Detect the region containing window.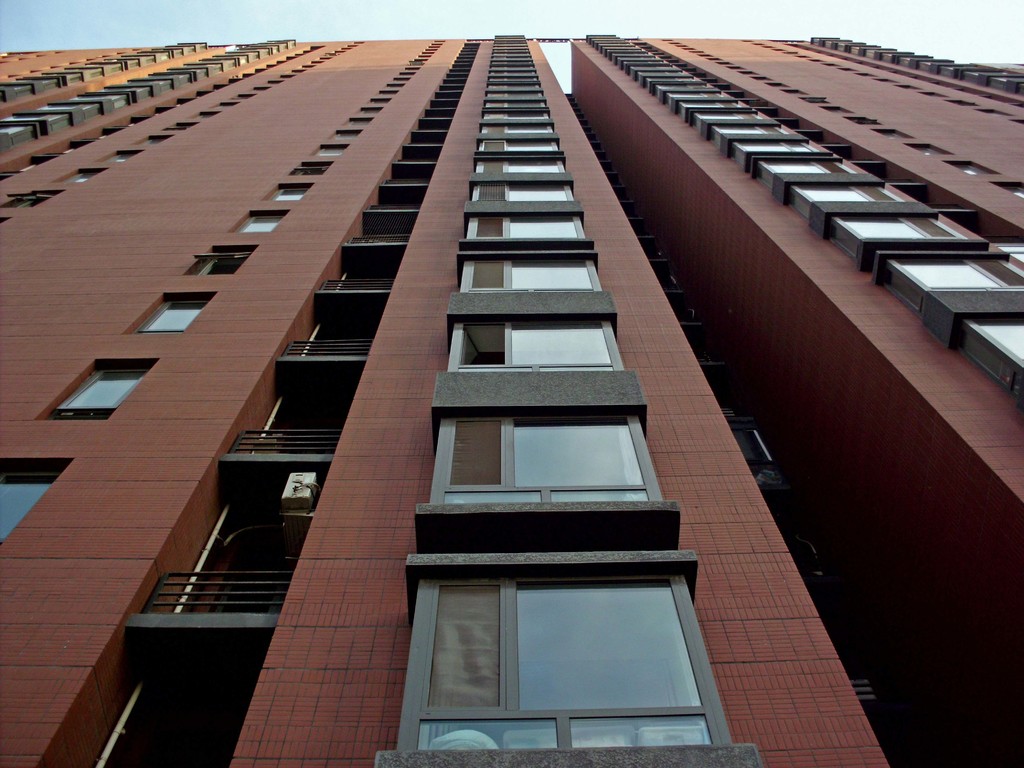
<box>182,243,260,276</box>.
